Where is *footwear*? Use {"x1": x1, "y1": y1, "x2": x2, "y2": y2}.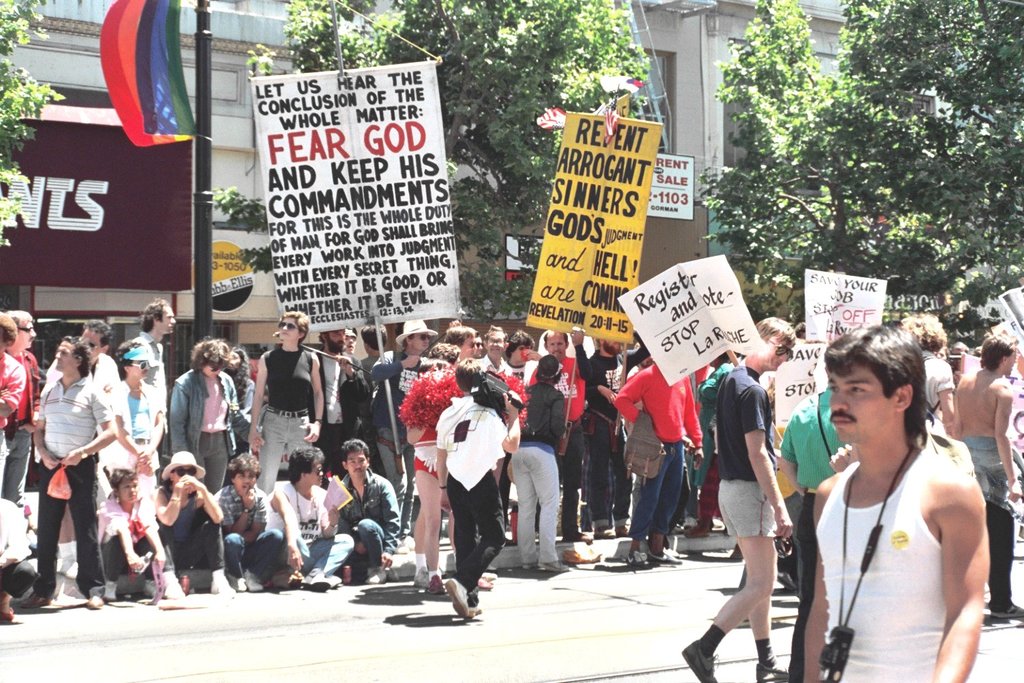
{"x1": 681, "y1": 645, "x2": 719, "y2": 682}.
